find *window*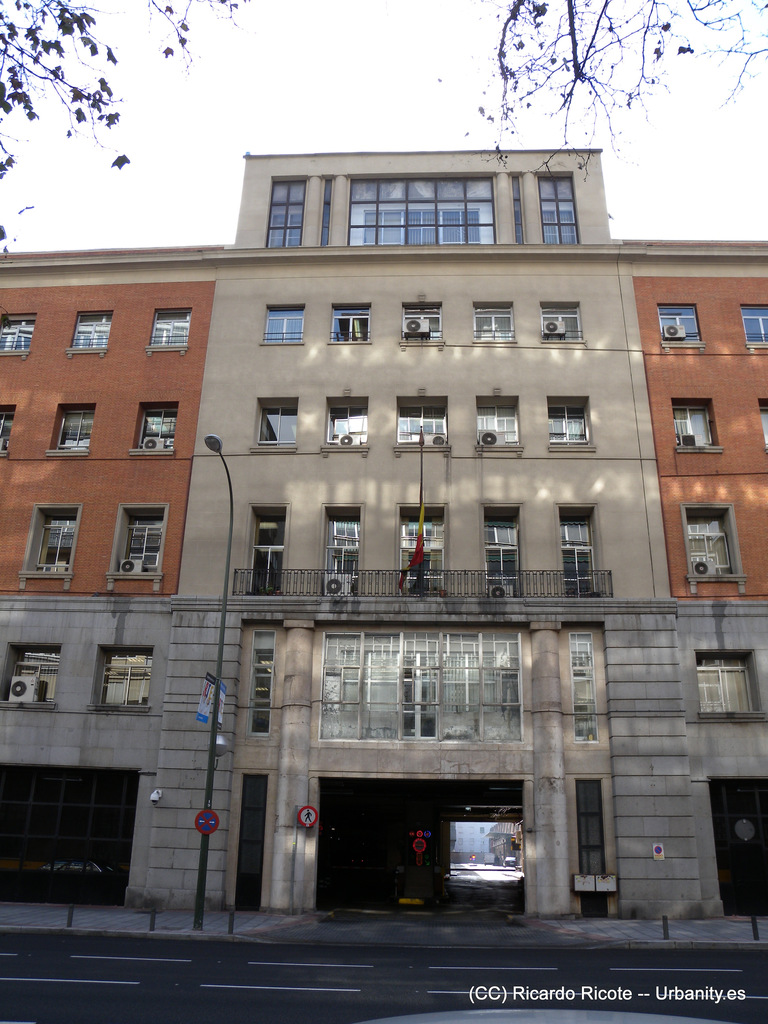
[left=259, top=303, right=306, bottom=344]
